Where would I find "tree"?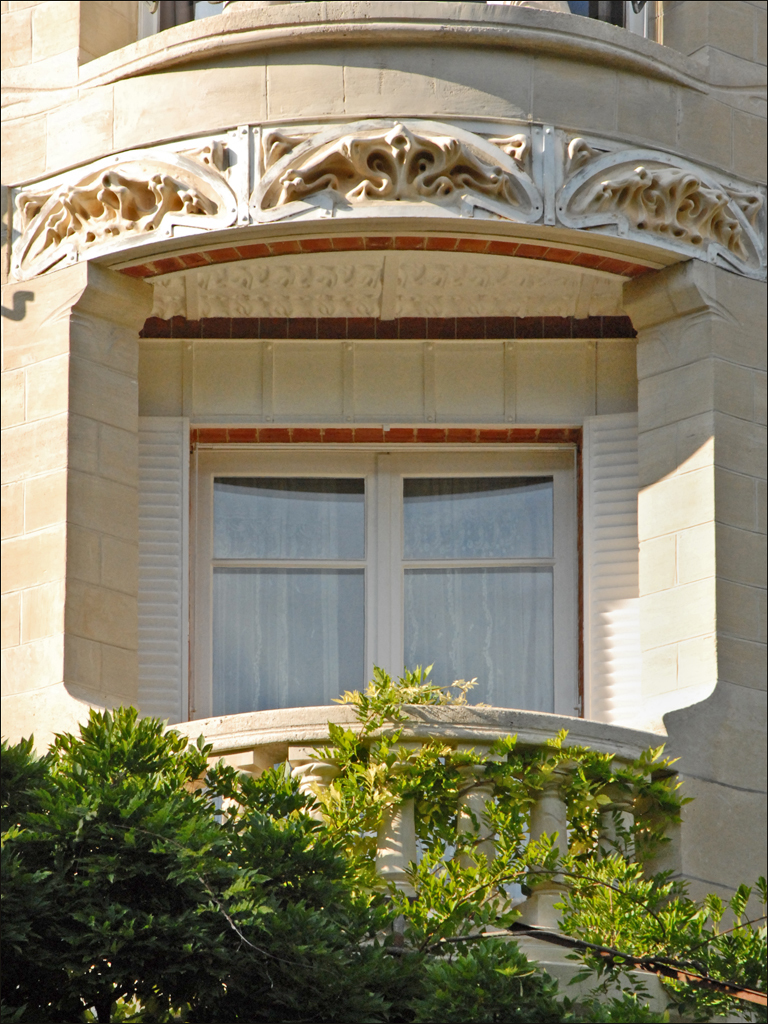
At (0,657,767,1023).
